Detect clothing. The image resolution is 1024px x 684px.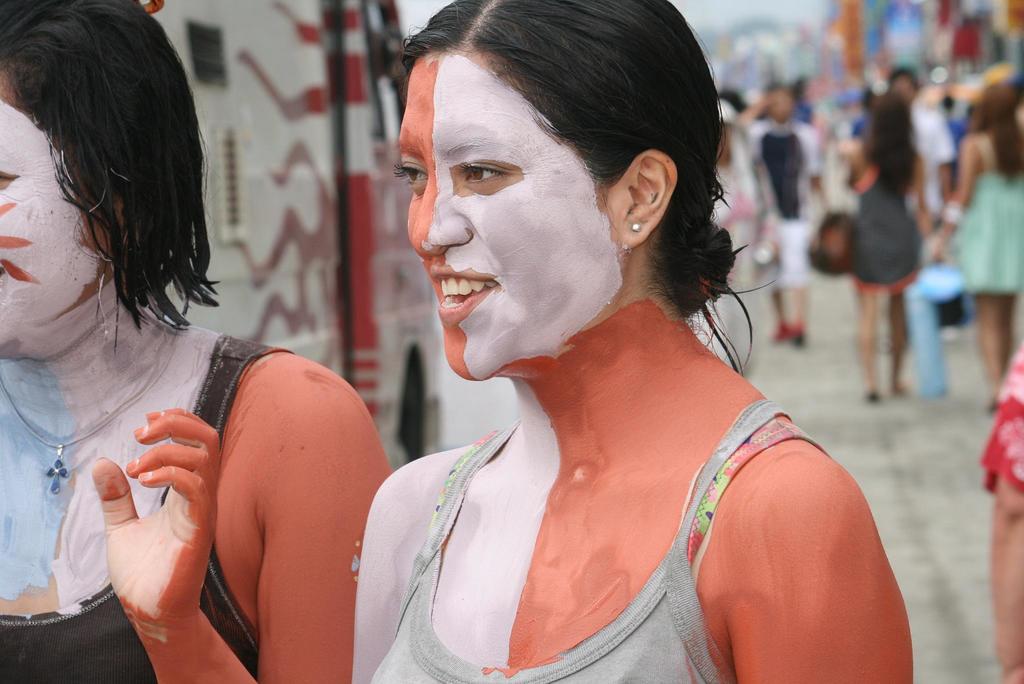
(x1=0, y1=328, x2=294, y2=683).
